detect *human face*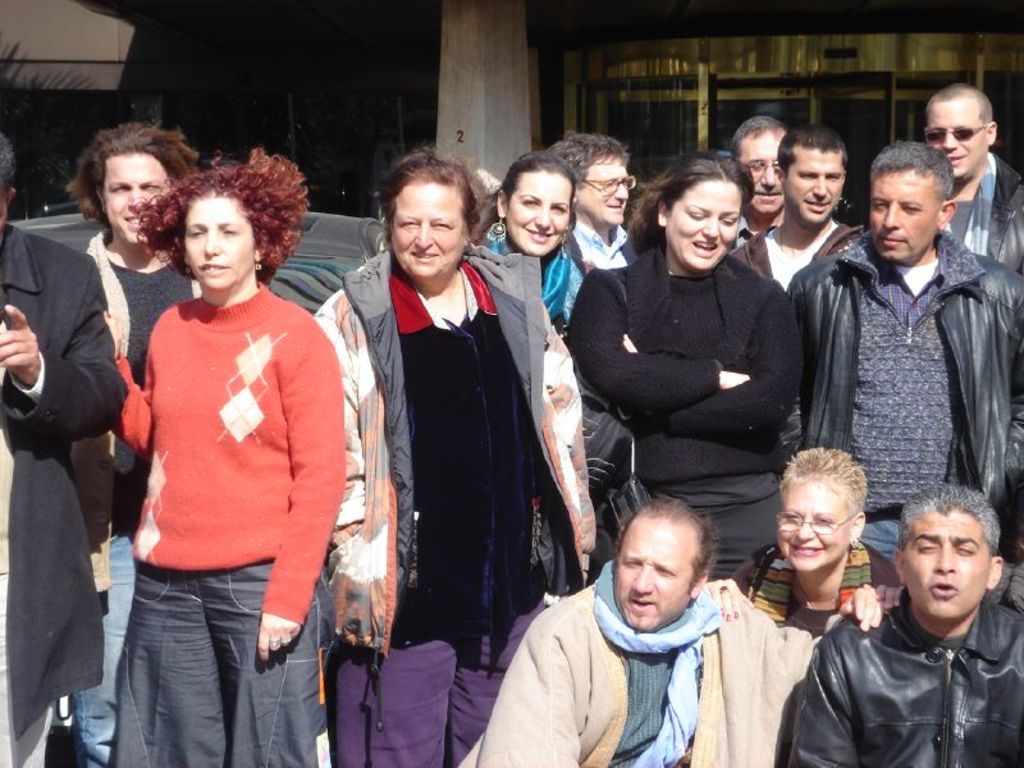
(x1=392, y1=184, x2=457, y2=282)
